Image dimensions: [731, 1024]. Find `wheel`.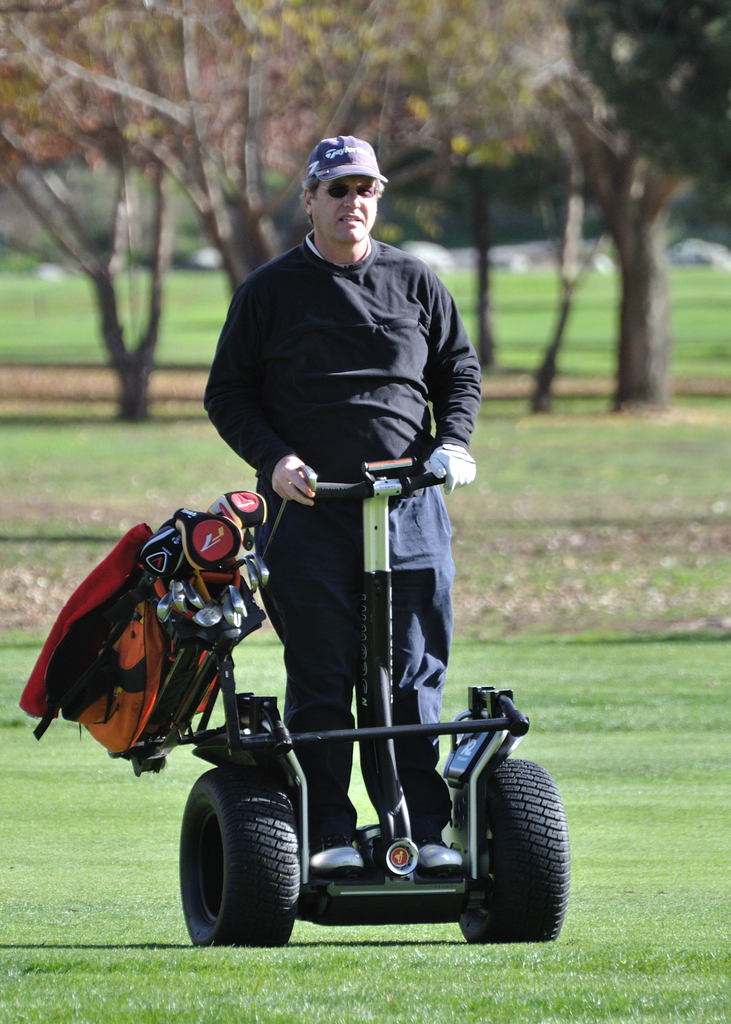
select_region(444, 755, 571, 952).
